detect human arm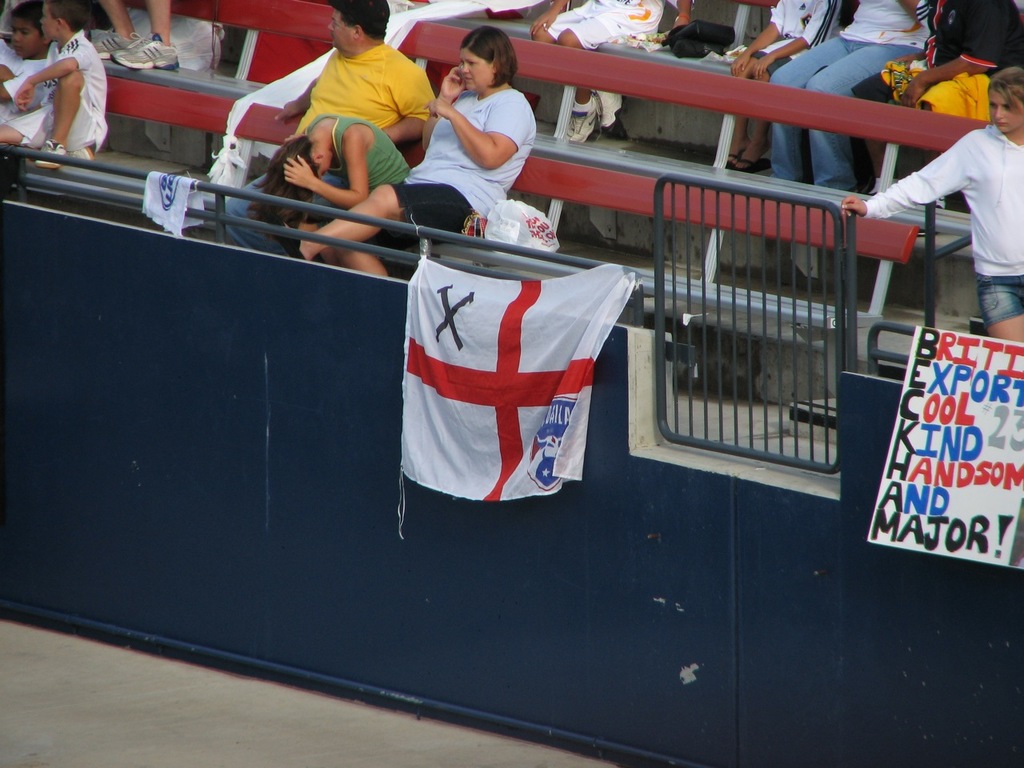
box=[381, 58, 435, 143]
